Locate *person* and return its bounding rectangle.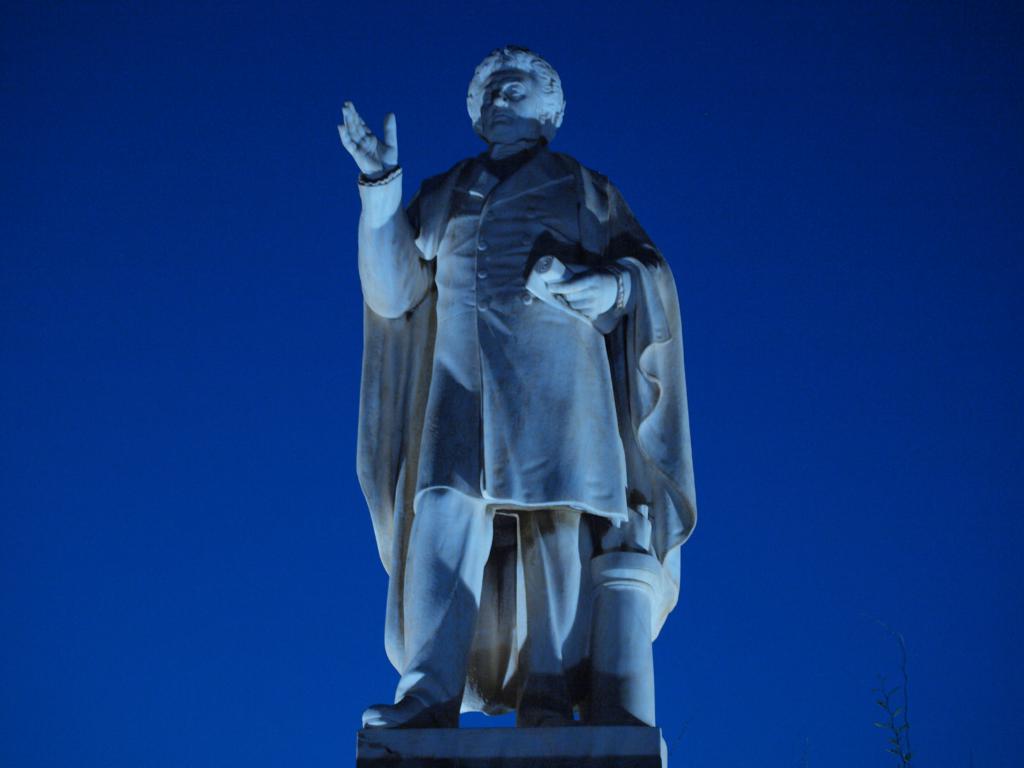
bbox(328, 42, 698, 744).
